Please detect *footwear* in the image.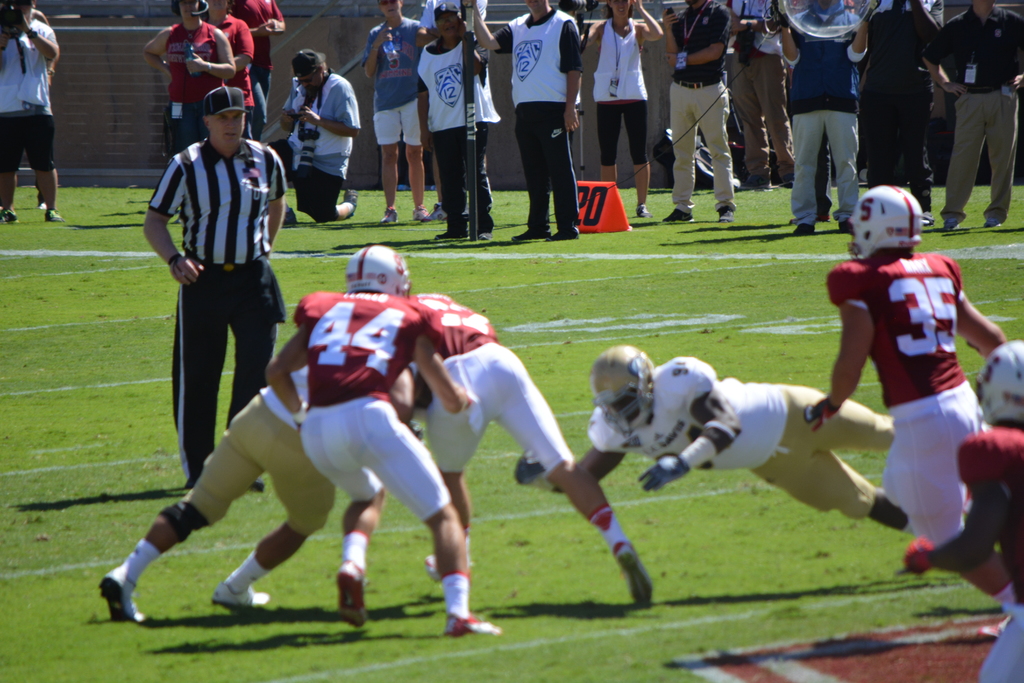
box=[91, 545, 156, 630].
